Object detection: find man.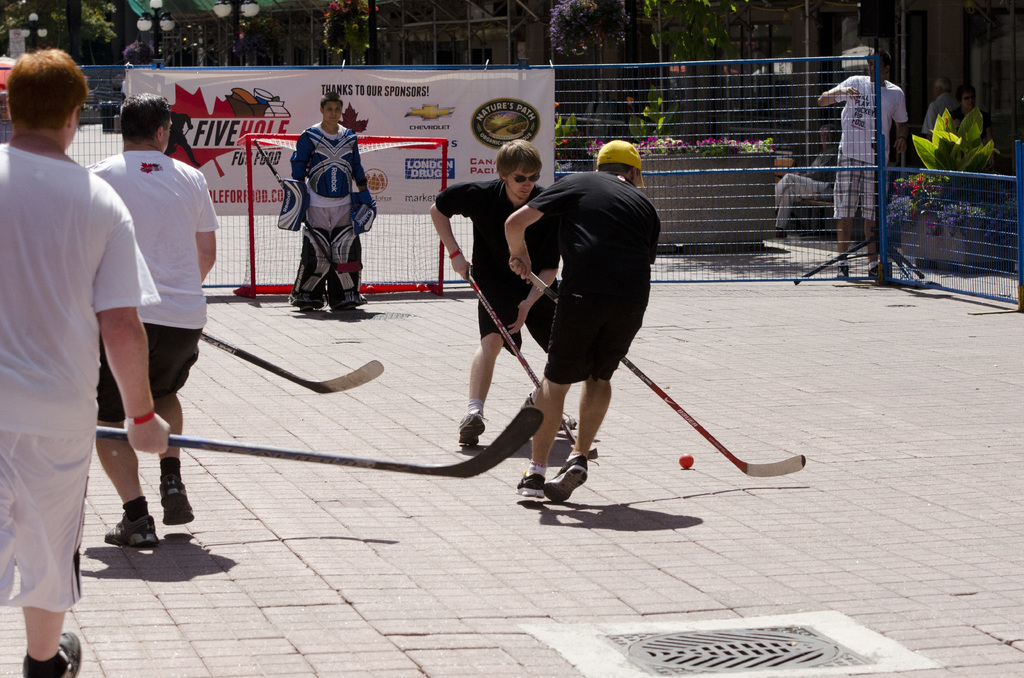
291,106,374,320.
